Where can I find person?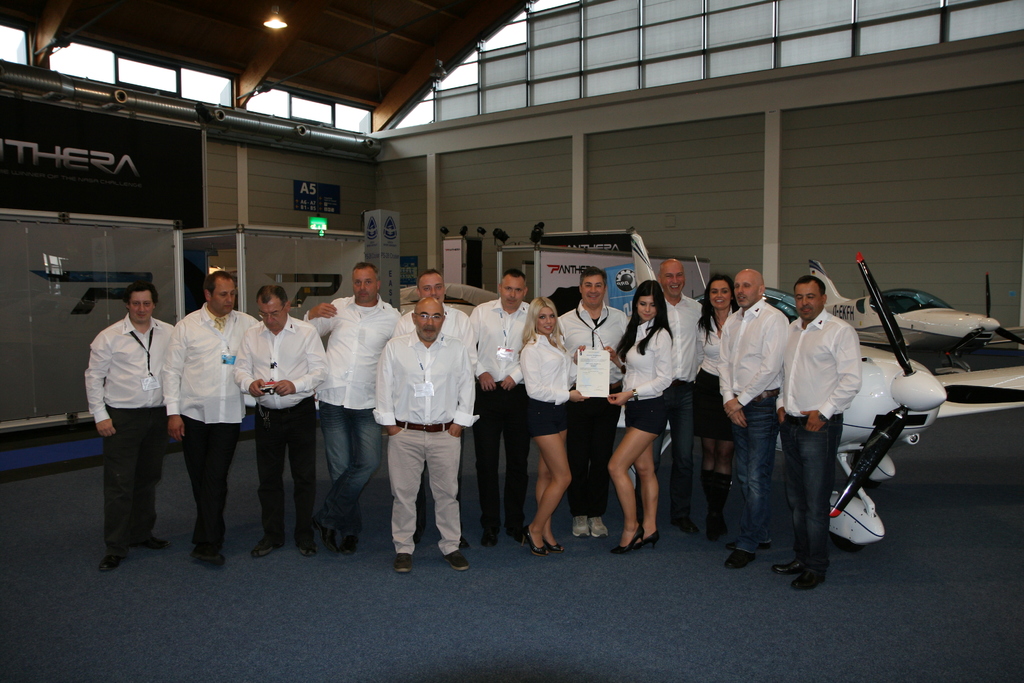
You can find it at locate(79, 267, 168, 559).
